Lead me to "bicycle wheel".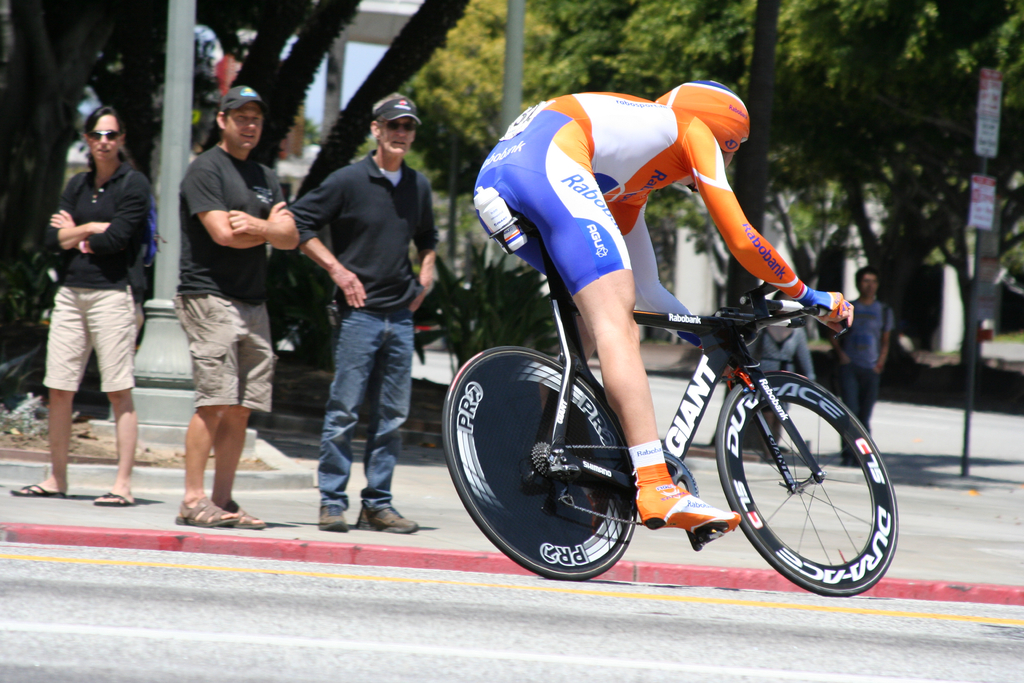
Lead to (x1=445, y1=345, x2=634, y2=581).
